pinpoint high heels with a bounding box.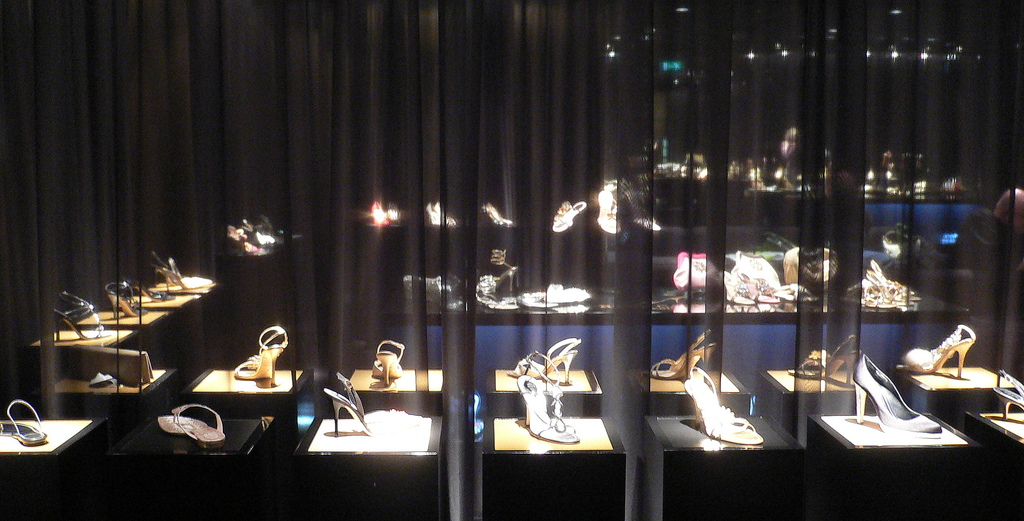
<region>786, 338, 860, 388</region>.
